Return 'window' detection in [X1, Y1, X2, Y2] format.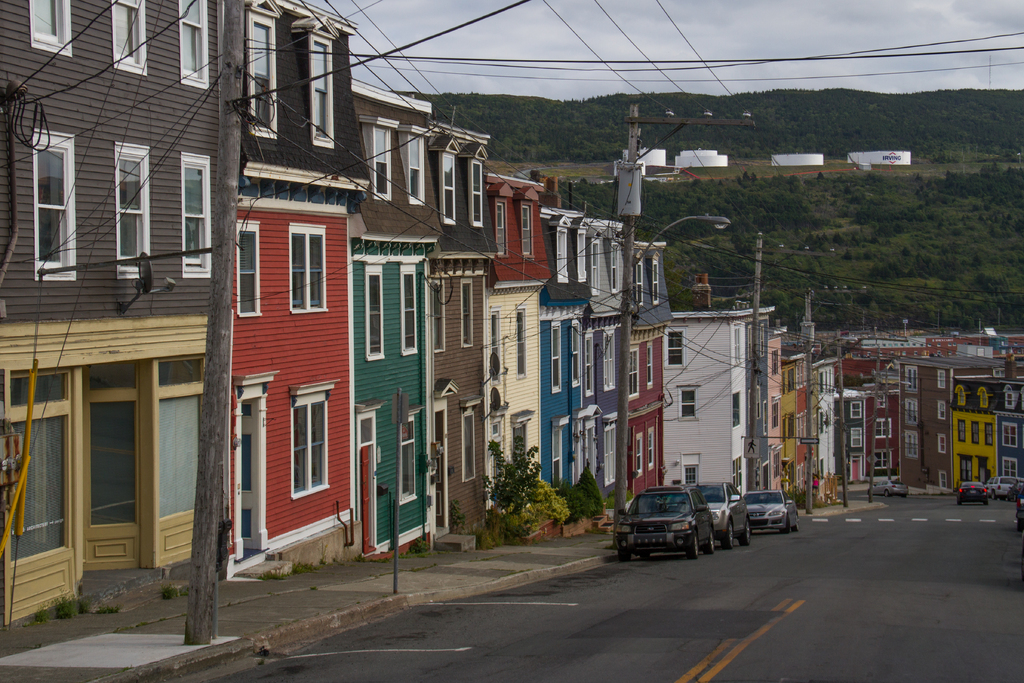
[311, 34, 336, 150].
